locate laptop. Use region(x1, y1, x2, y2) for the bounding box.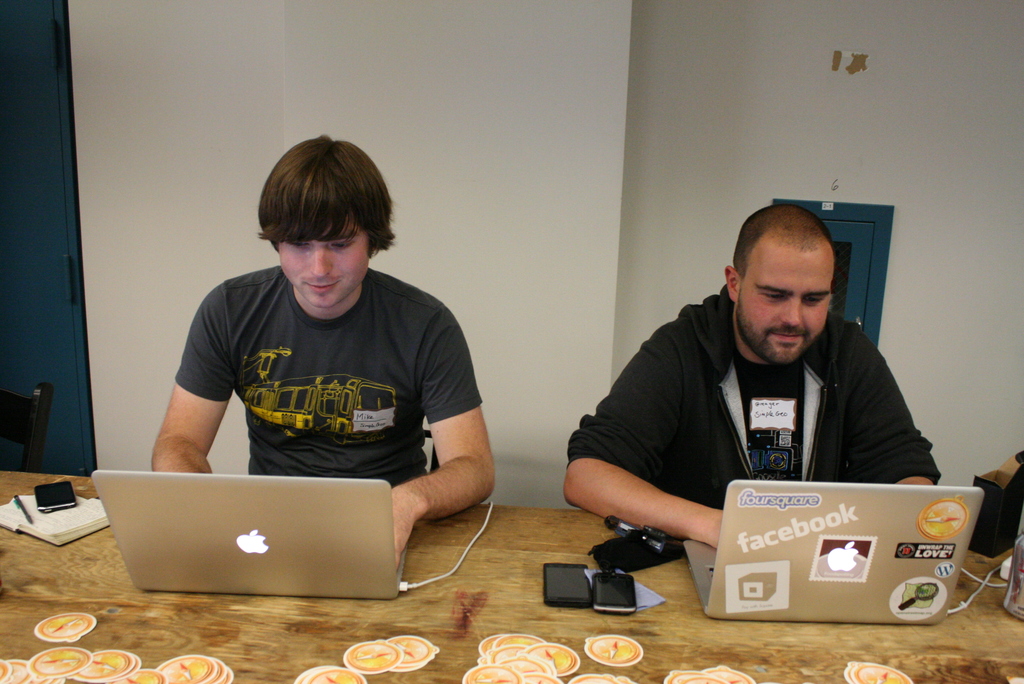
region(681, 480, 986, 628).
